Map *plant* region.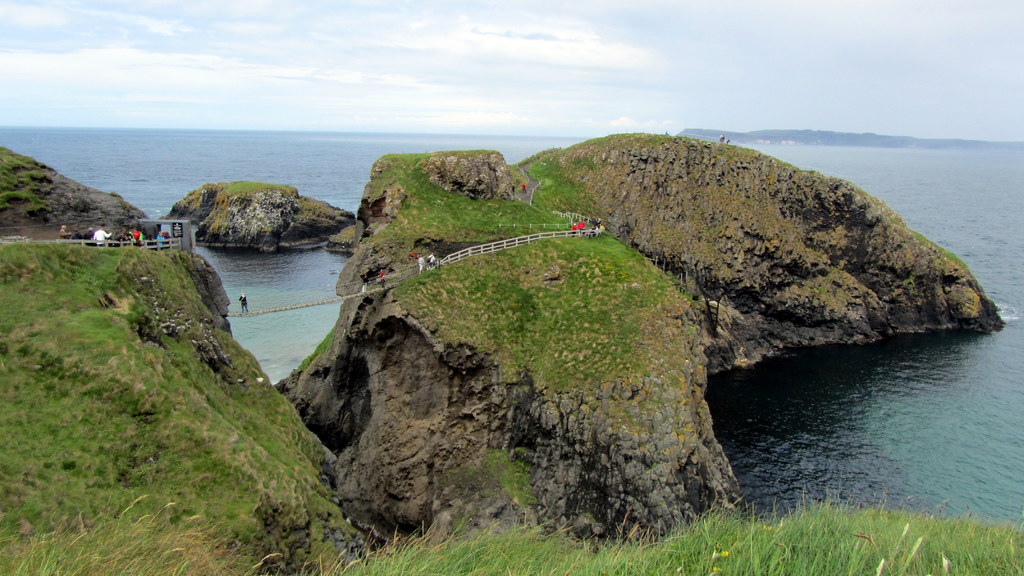
Mapped to crop(876, 522, 925, 575).
